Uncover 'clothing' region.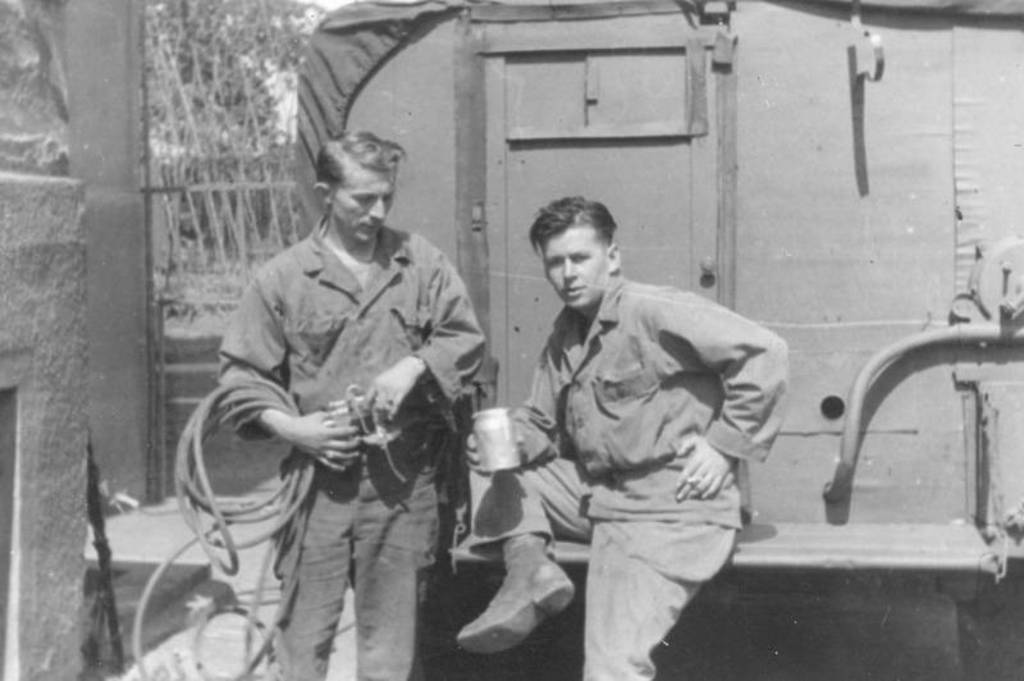
Uncovered: [left=472, top=274, right=808, bottom=680].
